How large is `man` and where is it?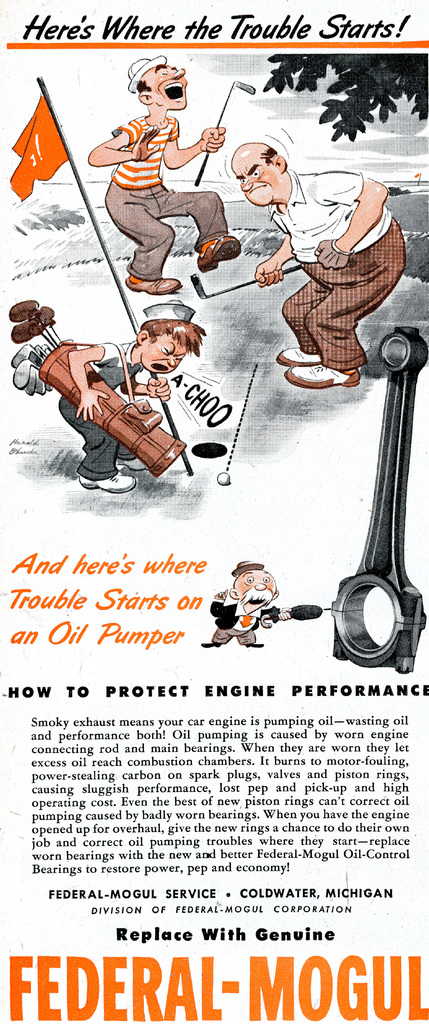
Bounding box: left=225, top=139, right=412, bottom=387.
